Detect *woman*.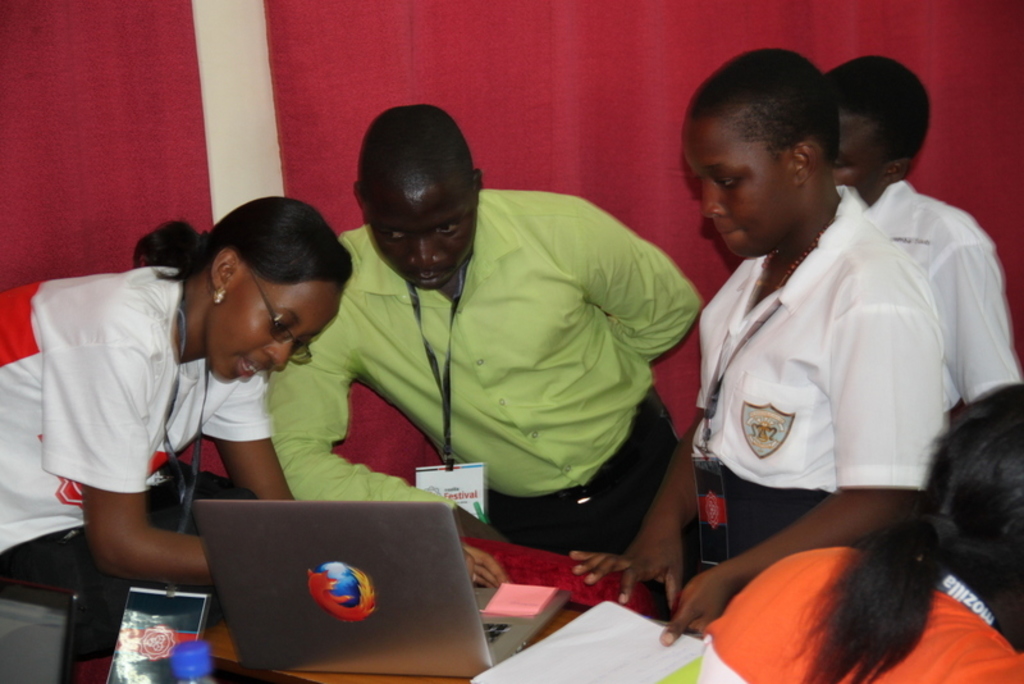
Detected at bbox(691, 374, 1023, 683).
